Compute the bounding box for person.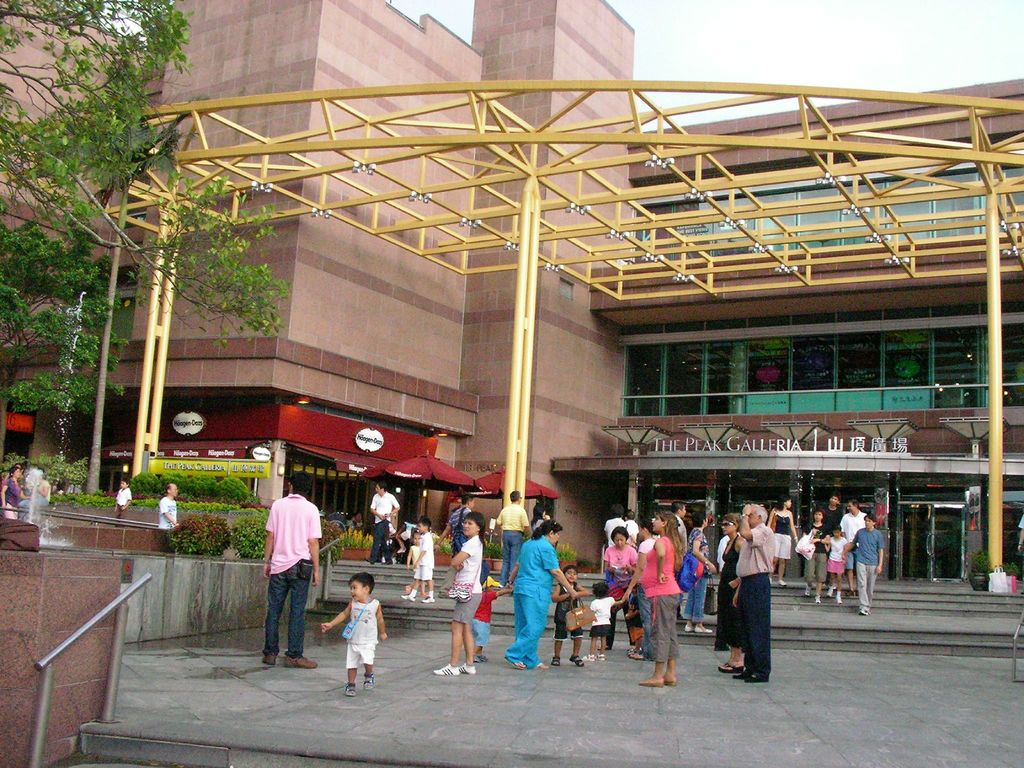
[left=733, top=500, right=778, bottom=682].
